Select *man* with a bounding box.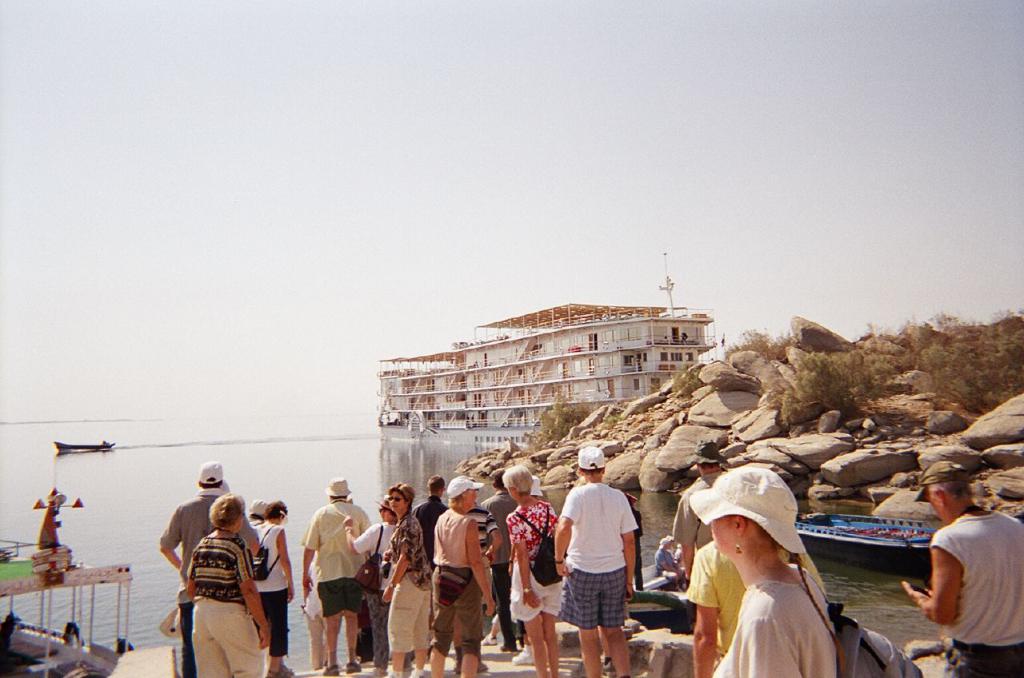
480 469 526 650.
